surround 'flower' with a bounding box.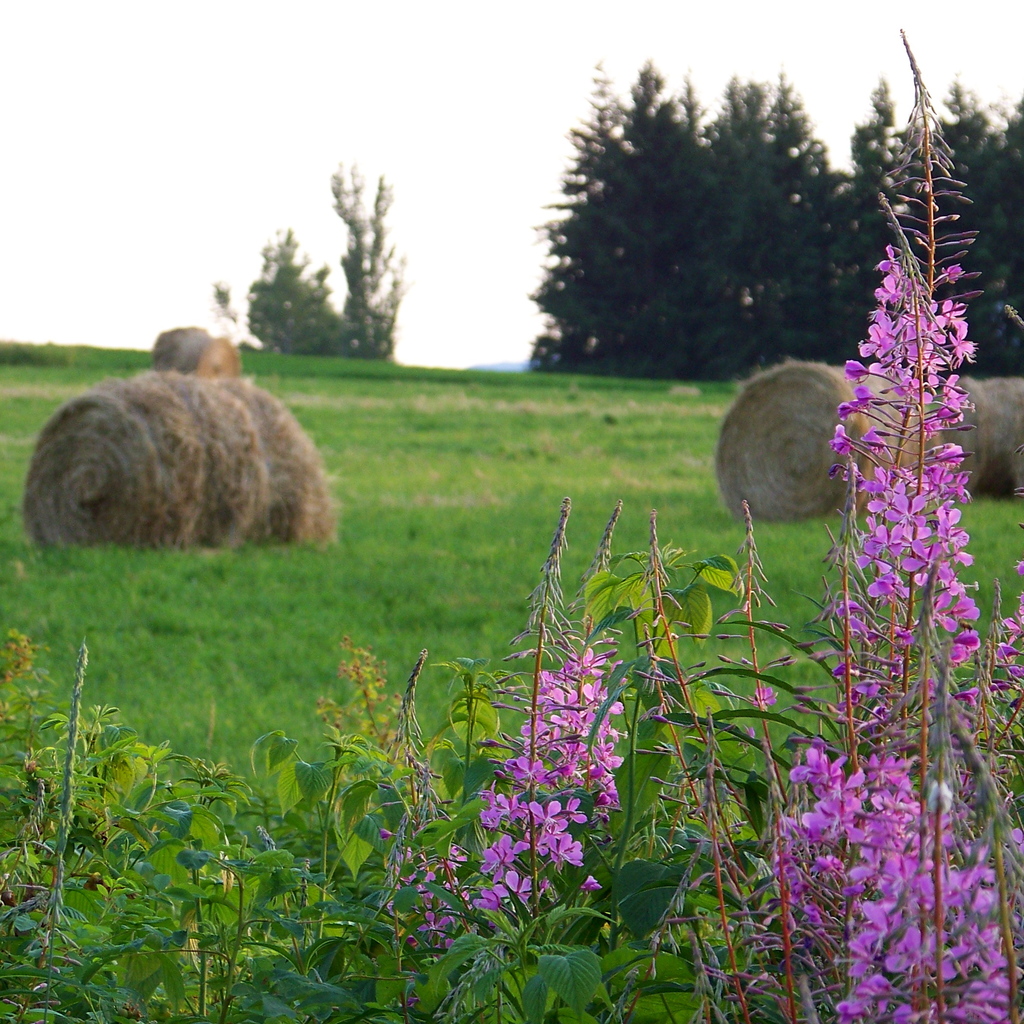
Rect(484, 648, 631, 916).
